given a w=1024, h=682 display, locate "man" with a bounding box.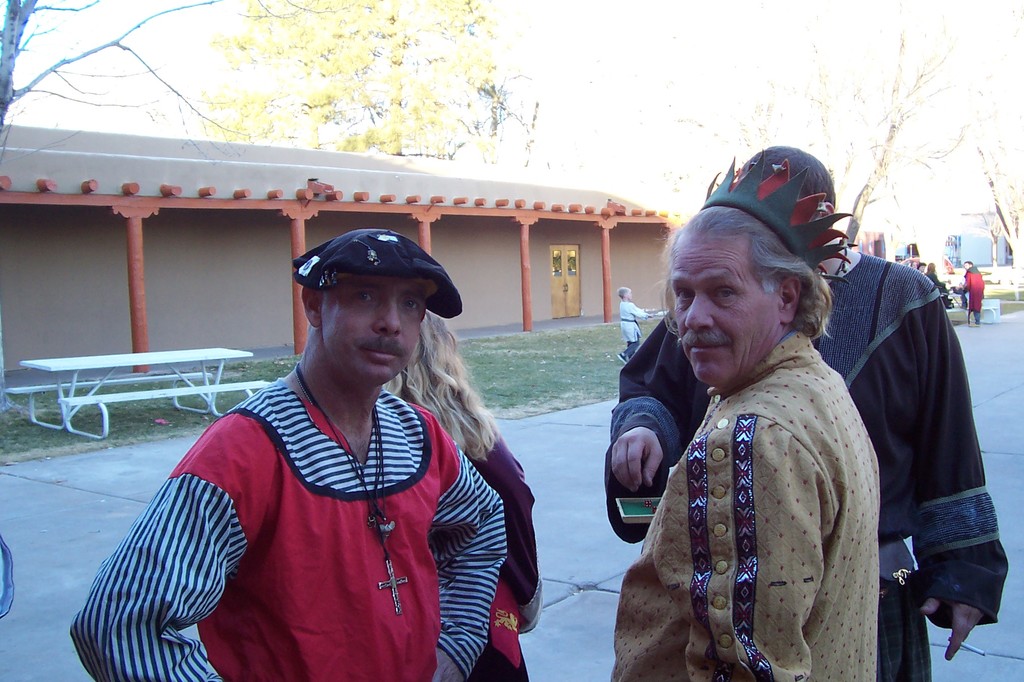
Located: select_region(954, 260, 985, 320).
